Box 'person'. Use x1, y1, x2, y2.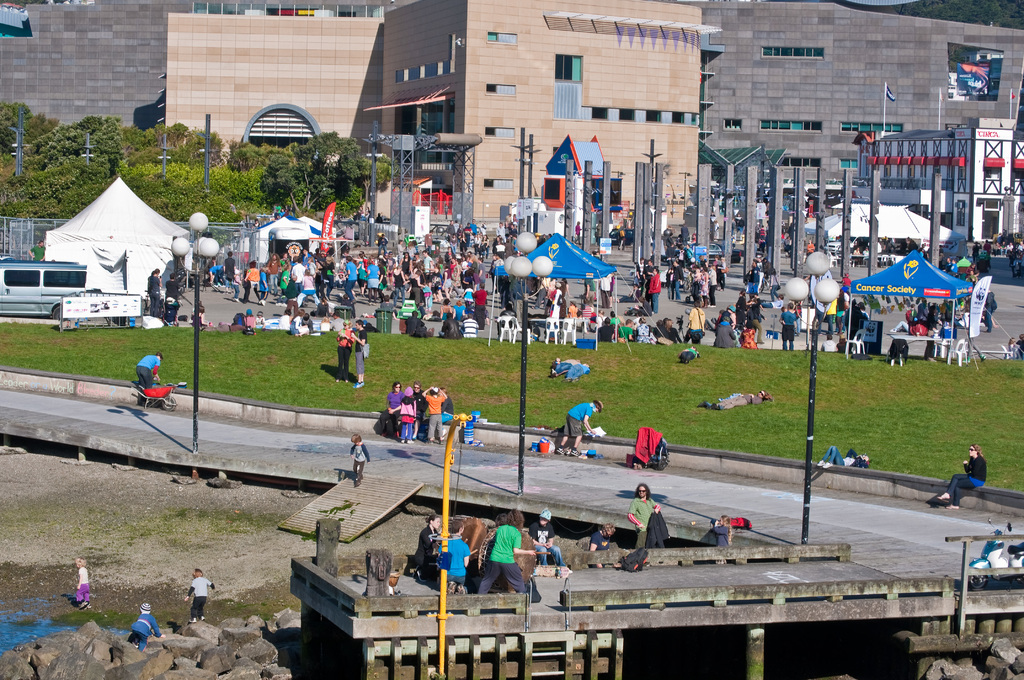
468, 281, 490, 334.
